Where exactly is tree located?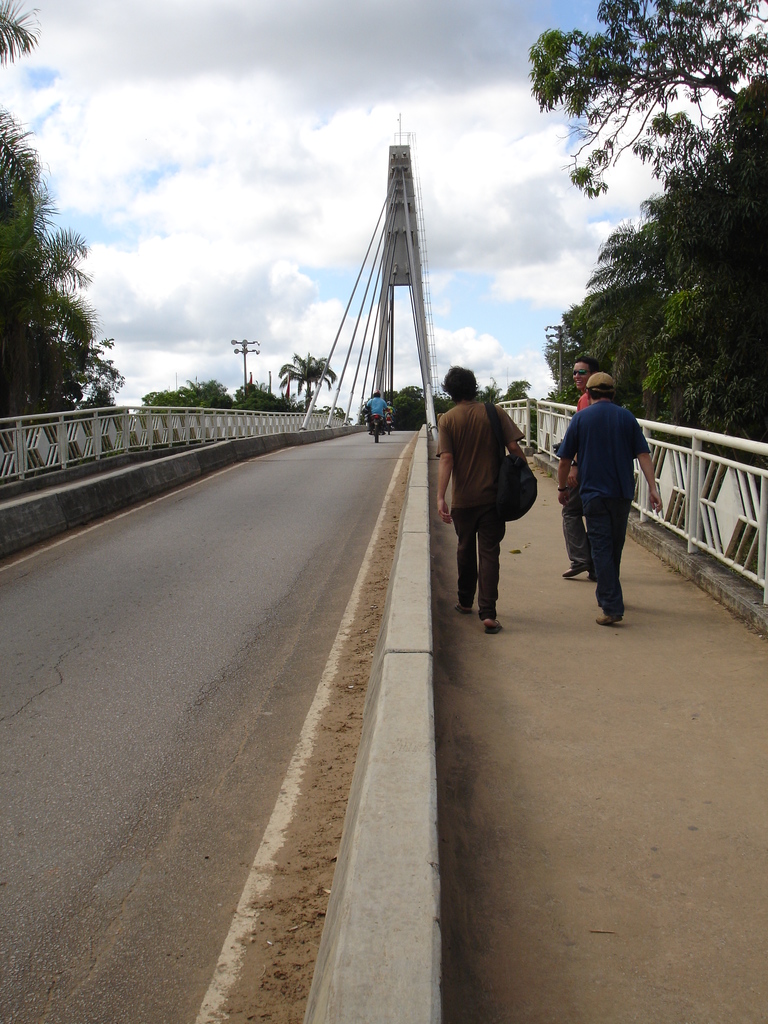
Its bounding box is left=513, top=14, right=755, bottom=434.
